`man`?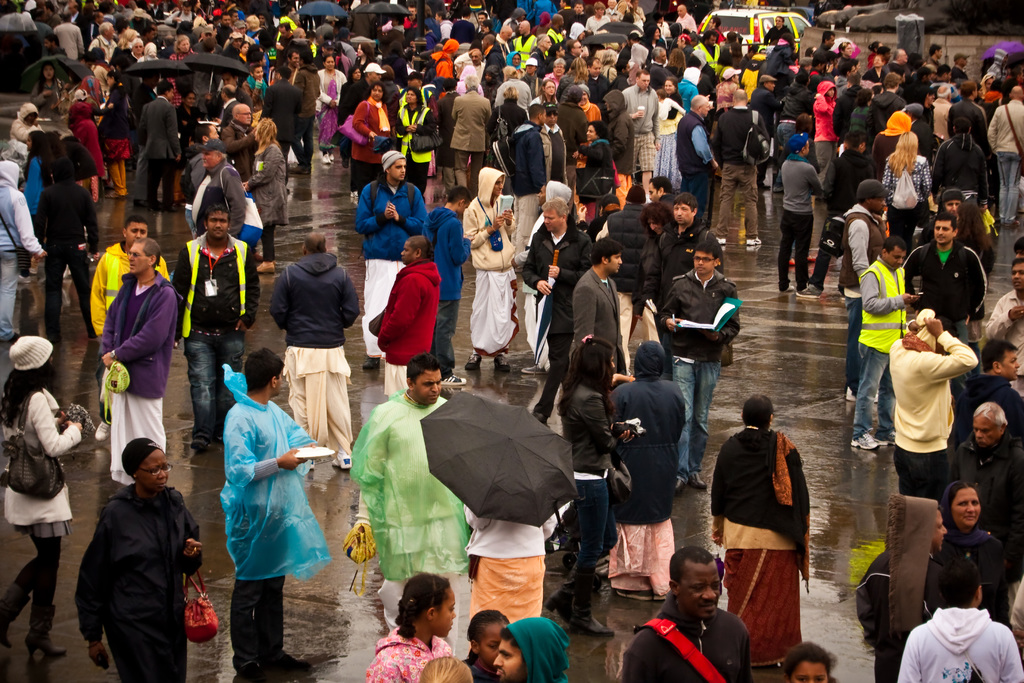
{"x1": 0, "y1": 158, "x2": 50, "y2": 342}
